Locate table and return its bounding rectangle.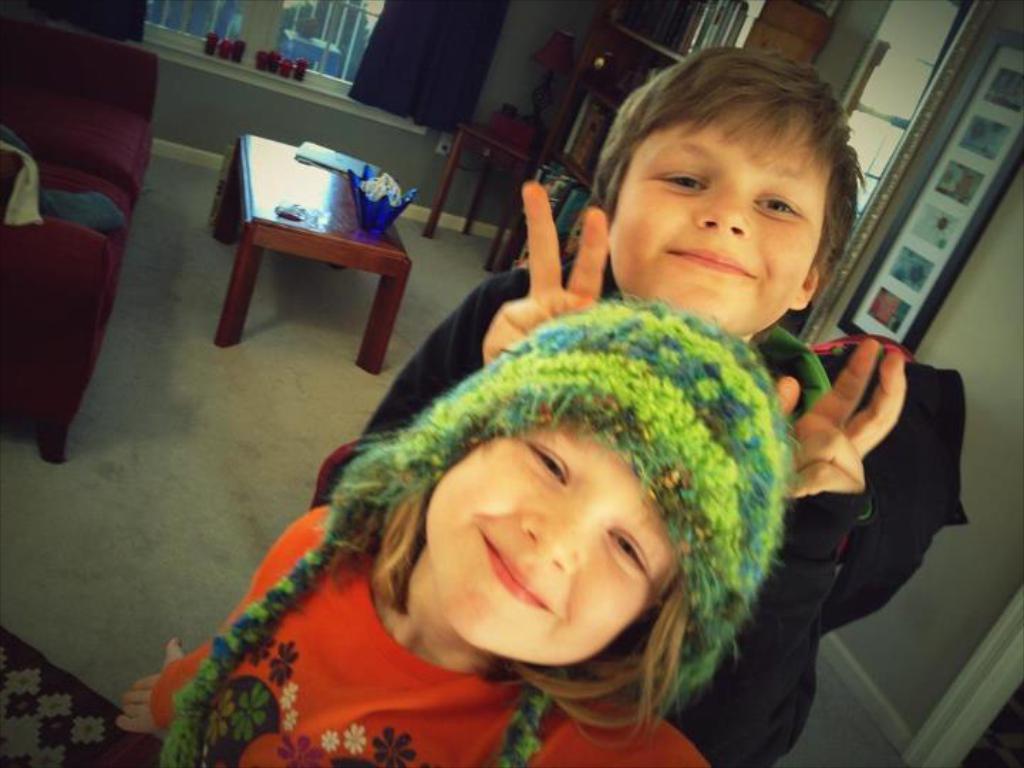
(193,144,431,377).
